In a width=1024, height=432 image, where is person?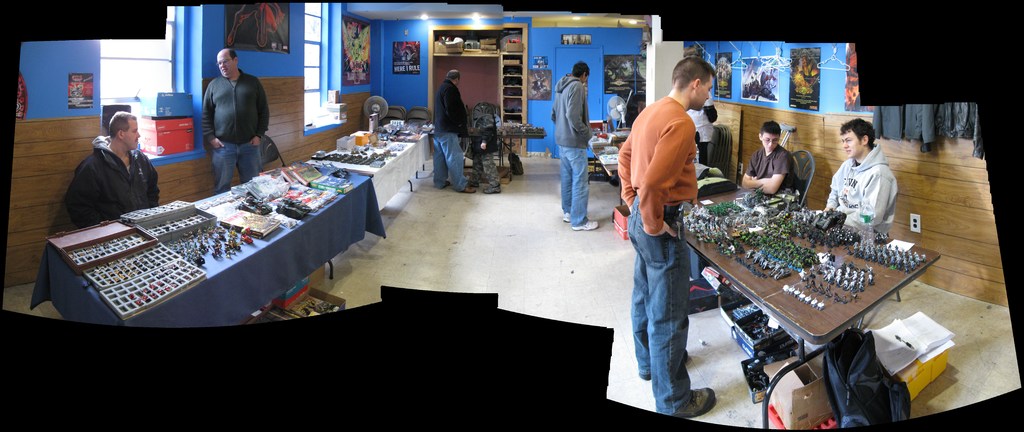
select_region(819, 113, 902, 232).
